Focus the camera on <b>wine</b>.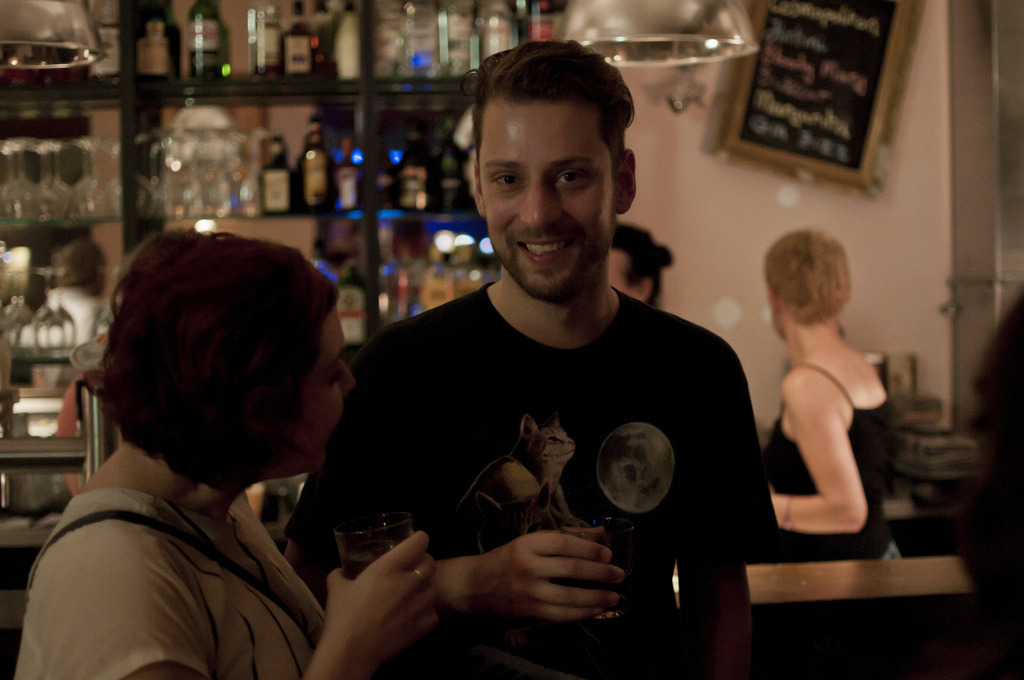
Focus region: bbox=[292, 113, 332, 210].
